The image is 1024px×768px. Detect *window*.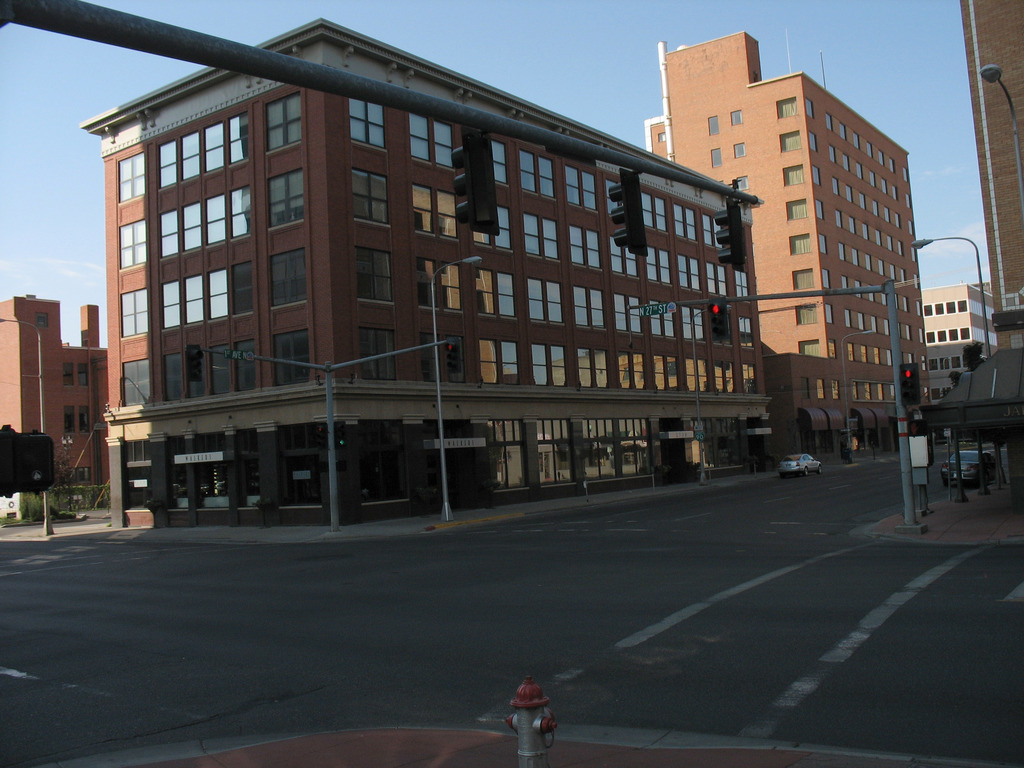
Detection: box(938, 332, 944, 340).
